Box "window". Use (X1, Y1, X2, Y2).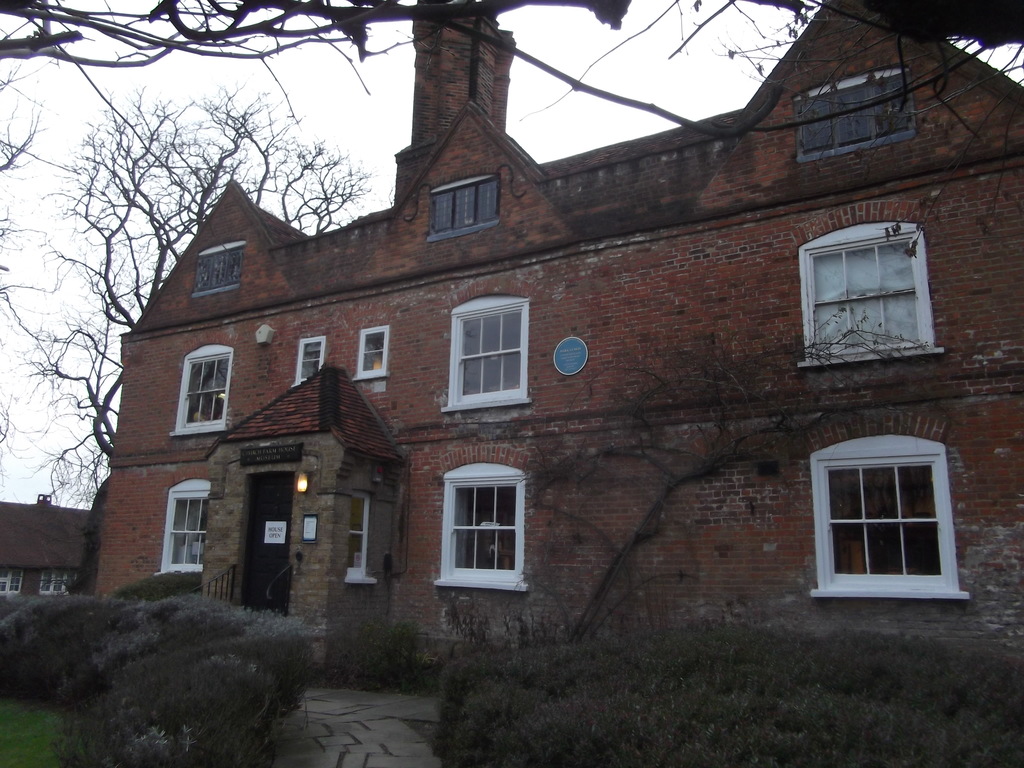
(436, 443, 528, 591).
